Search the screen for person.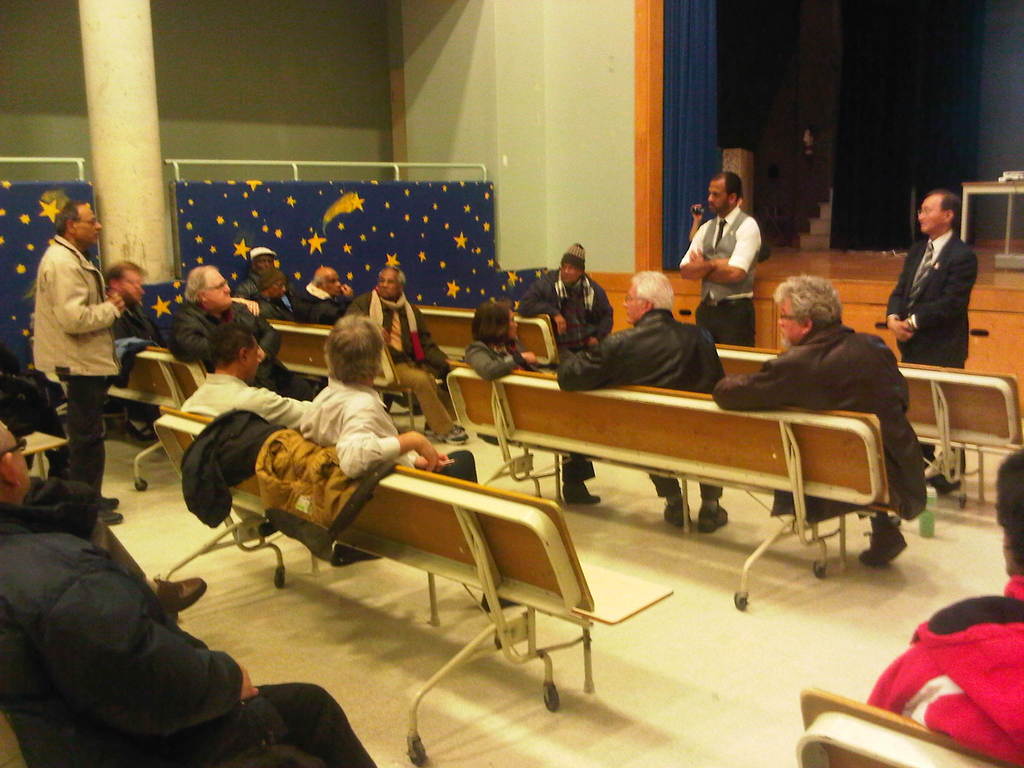
Found at bbox=[714, 275, 932, 564].
